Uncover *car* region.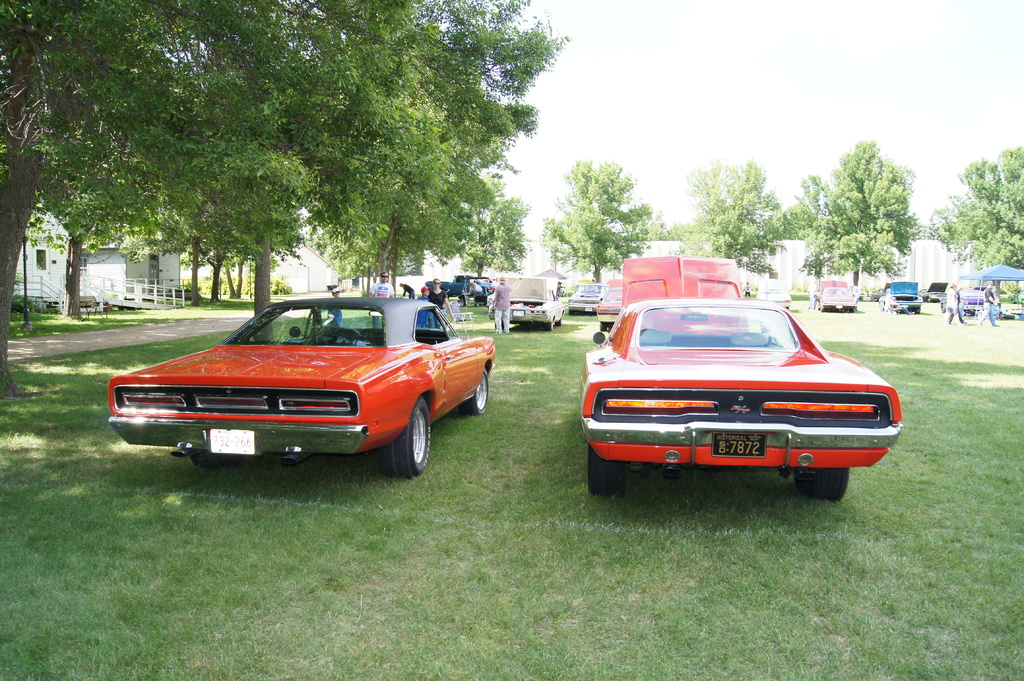
Uncovered: bbox=(428, 276, 496, 298).
